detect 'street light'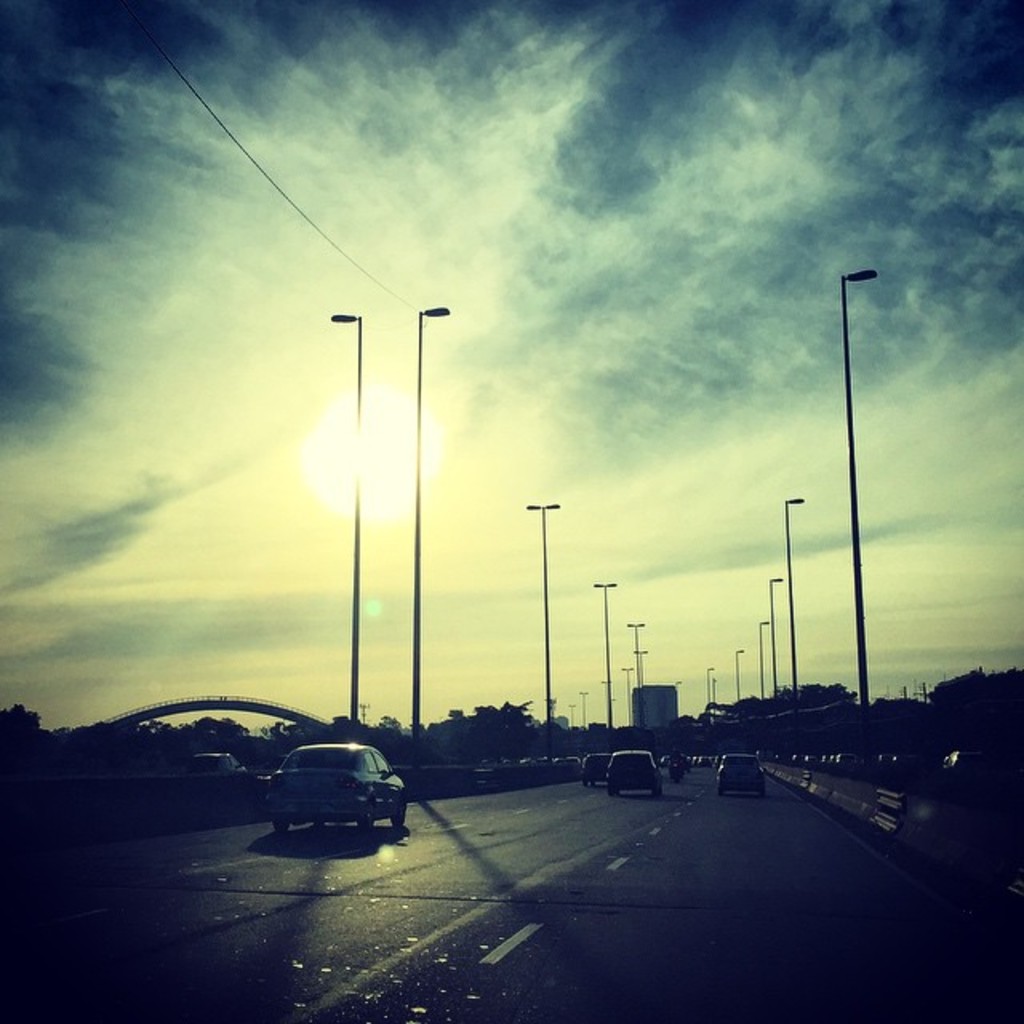
select_region(411, 306, 448, 728)
